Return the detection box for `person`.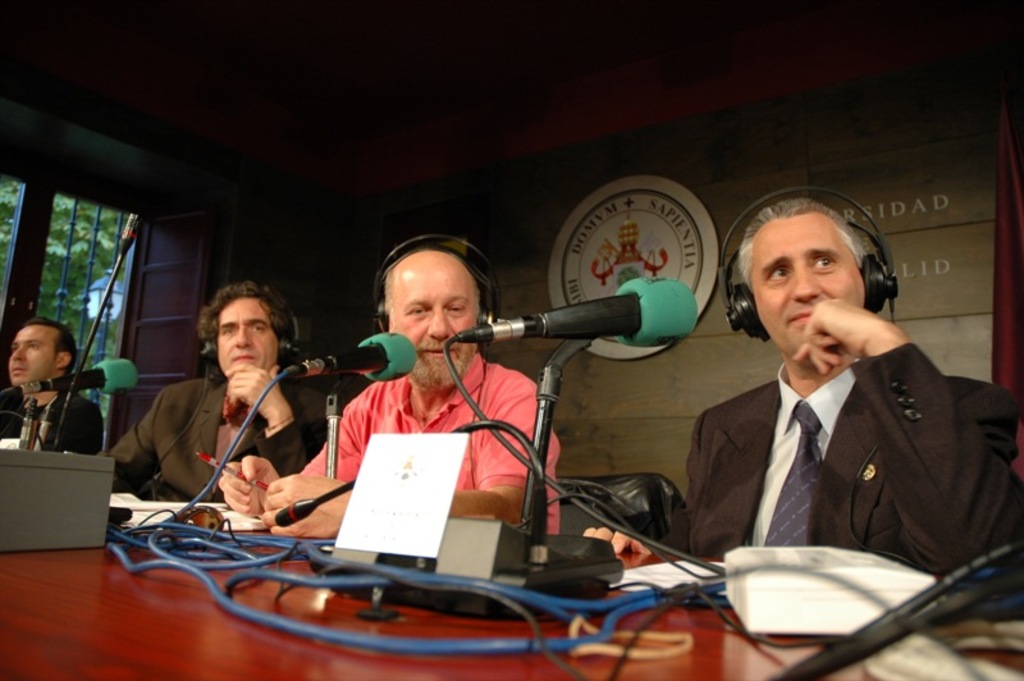
0/317/101/451.
